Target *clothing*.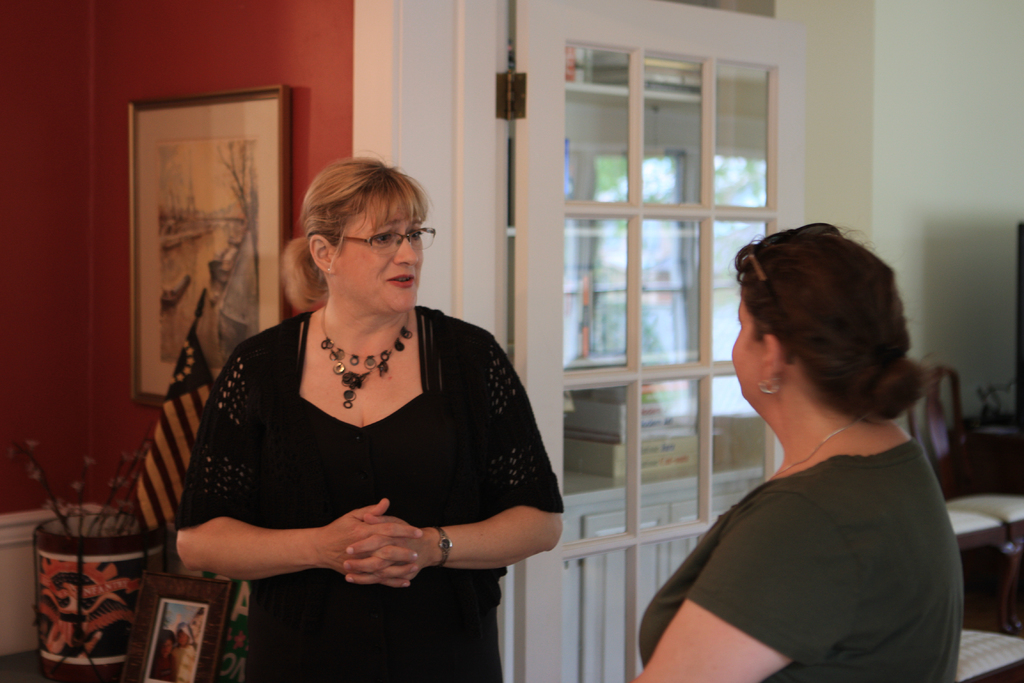
Target region: left=174, top=299, right=564, bottom=682.
